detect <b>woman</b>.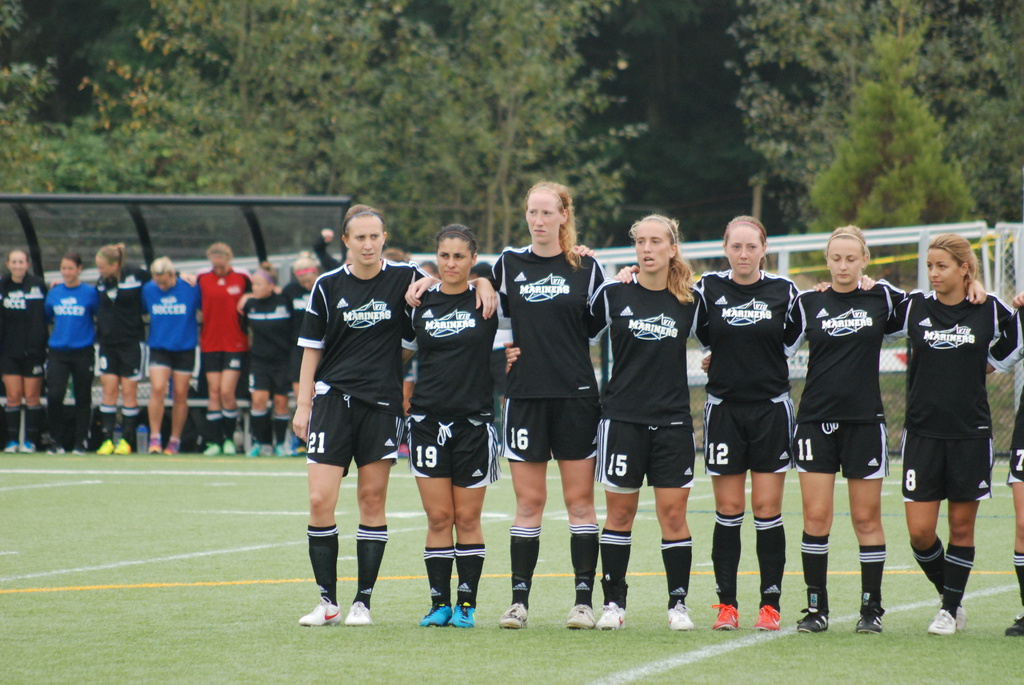
Detected at 131 260 202 453.
